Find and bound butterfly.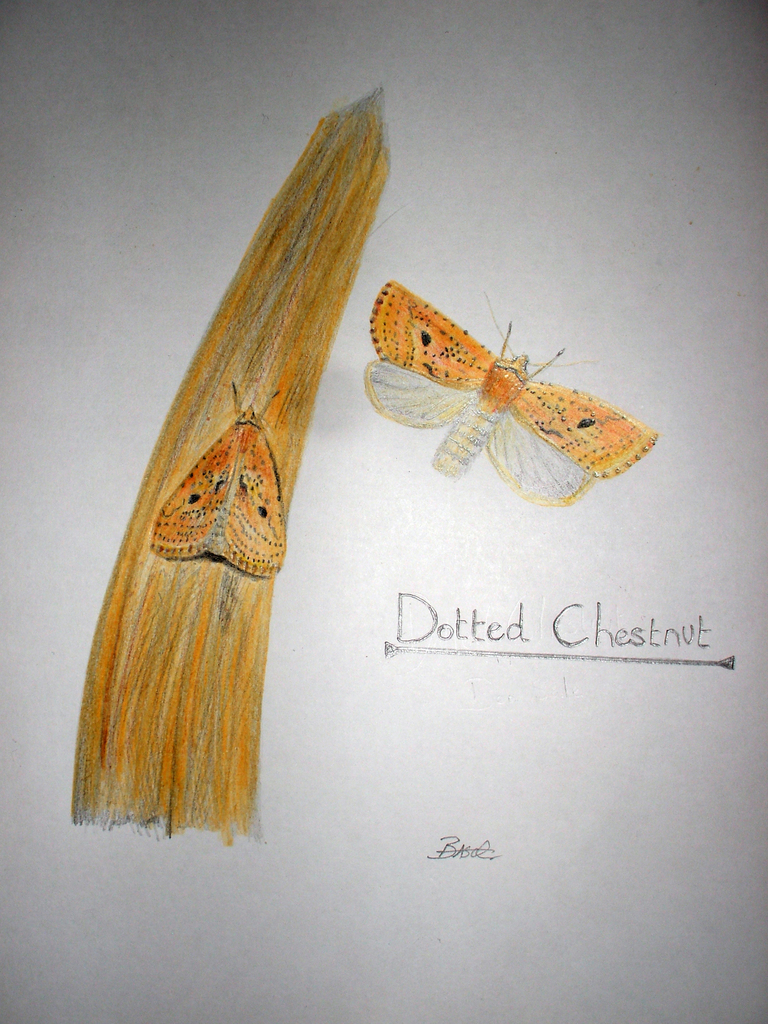
Bound: 145, 383, 287, 579.
